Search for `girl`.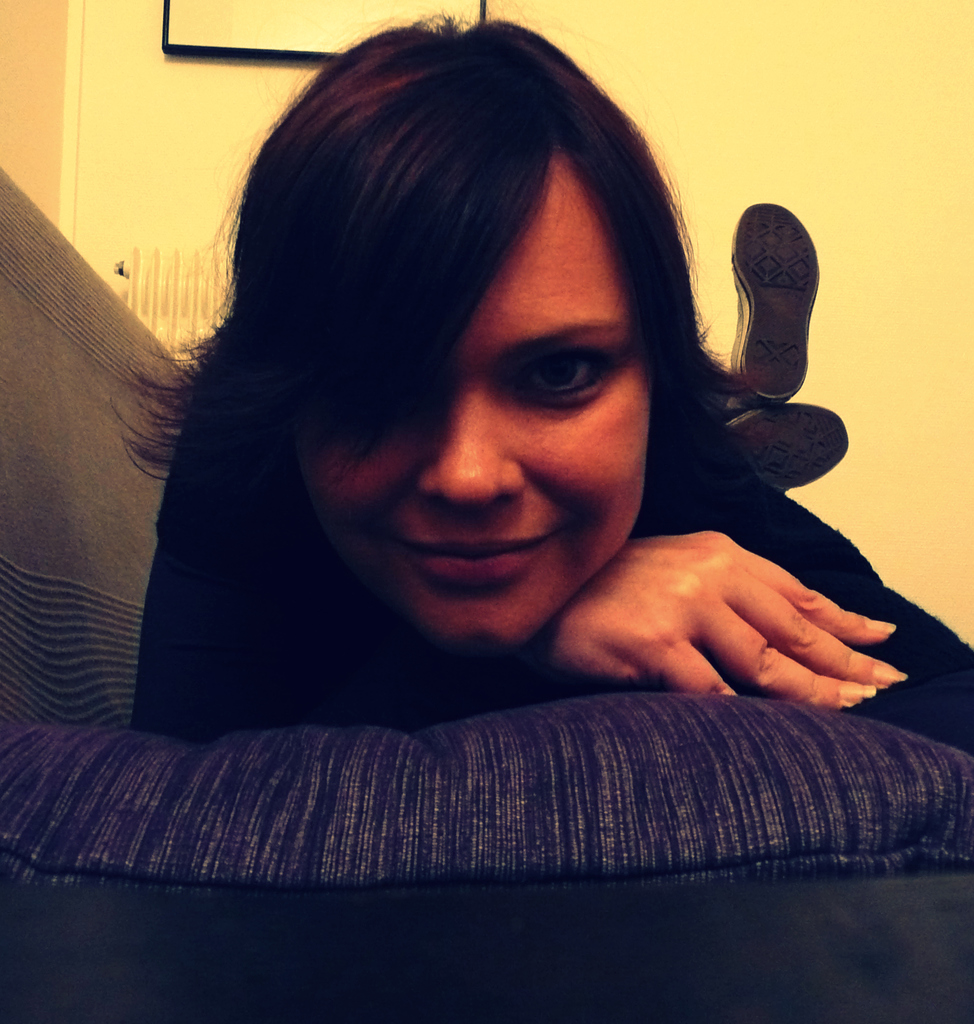
Found at x1=98, y1=4, x2=973, y2=756.
